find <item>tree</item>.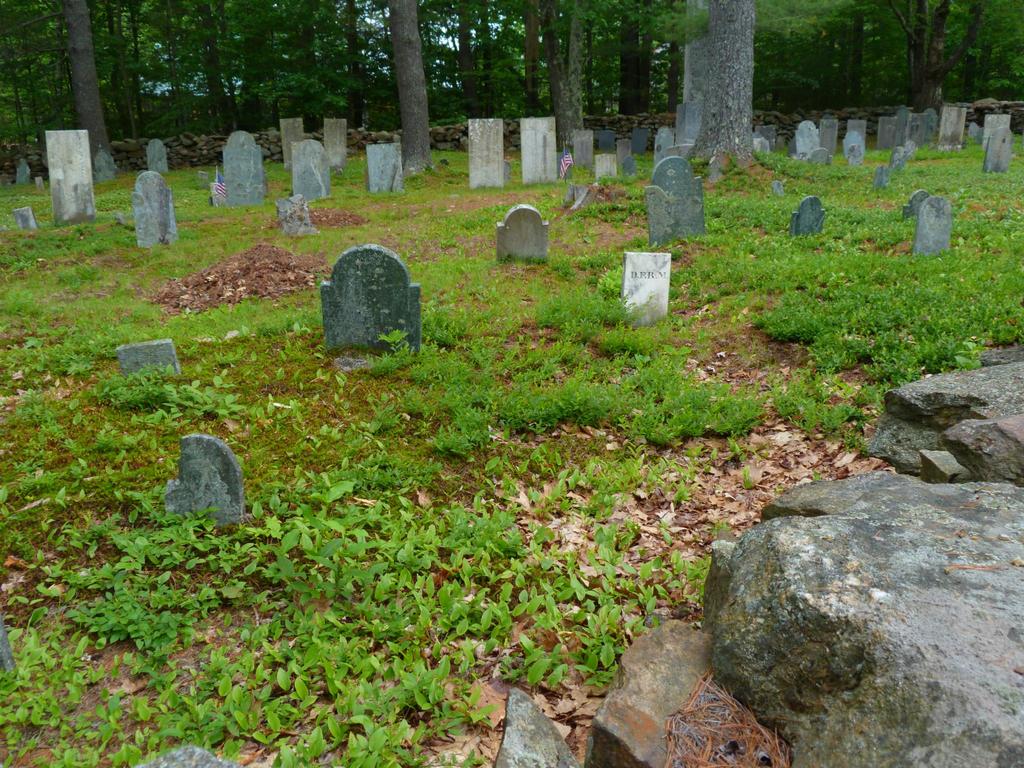
<bbox>340, 0, 440, 150</bbox>.
